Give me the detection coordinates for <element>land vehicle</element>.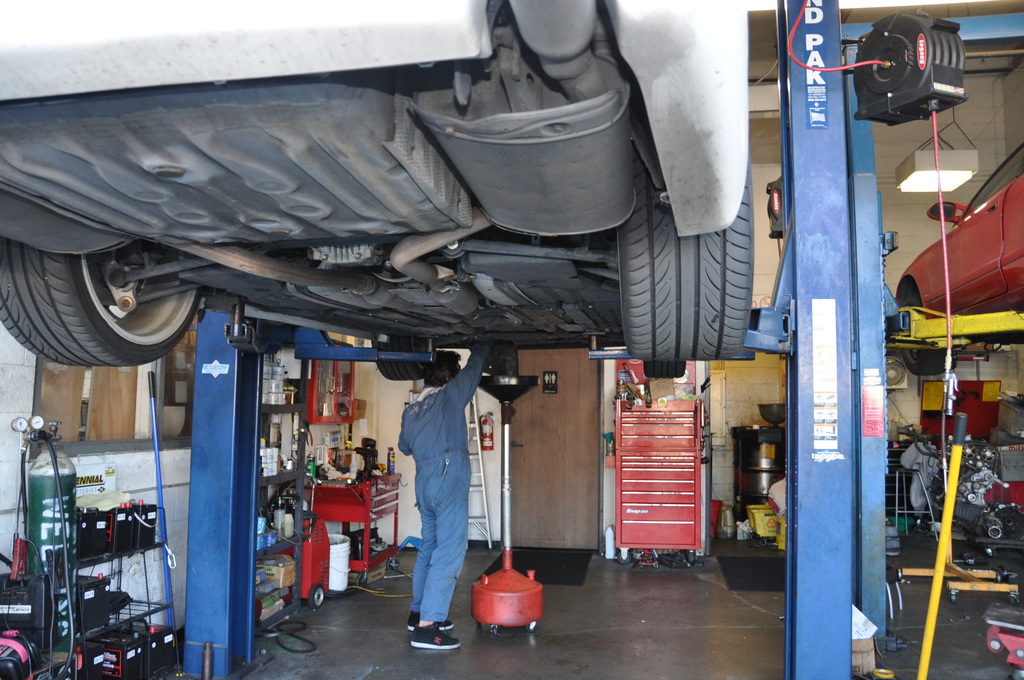
895 140 1023 375.
